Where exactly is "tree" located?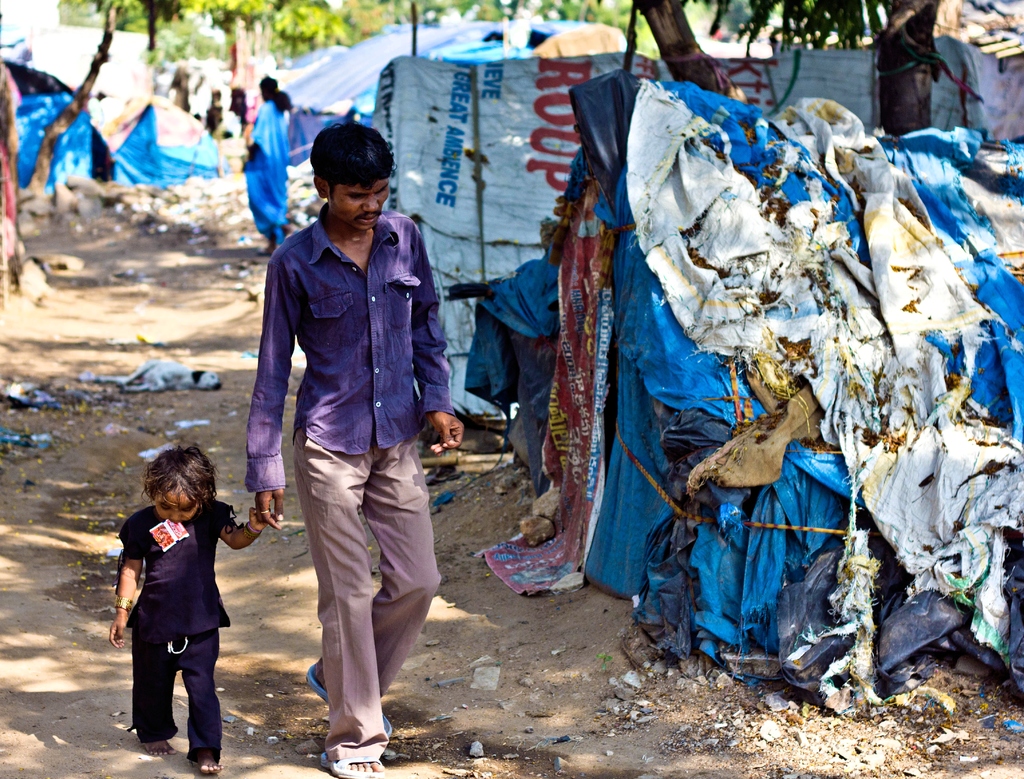
Its bounding box is (left=794, top=0, right=964, bottom=141).
